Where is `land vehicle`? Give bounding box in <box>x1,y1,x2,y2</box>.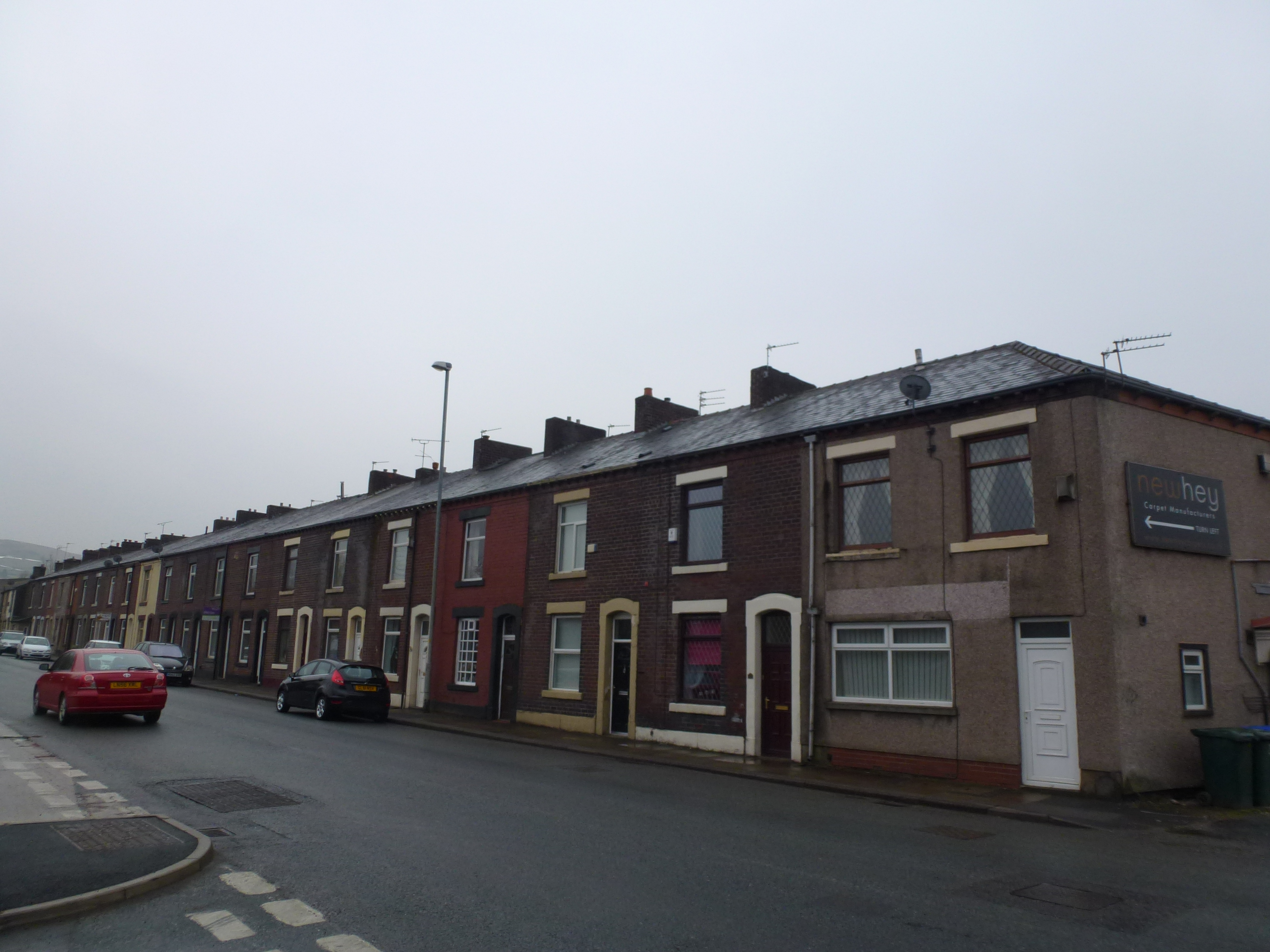
<box>0,185,6,191</box>.
